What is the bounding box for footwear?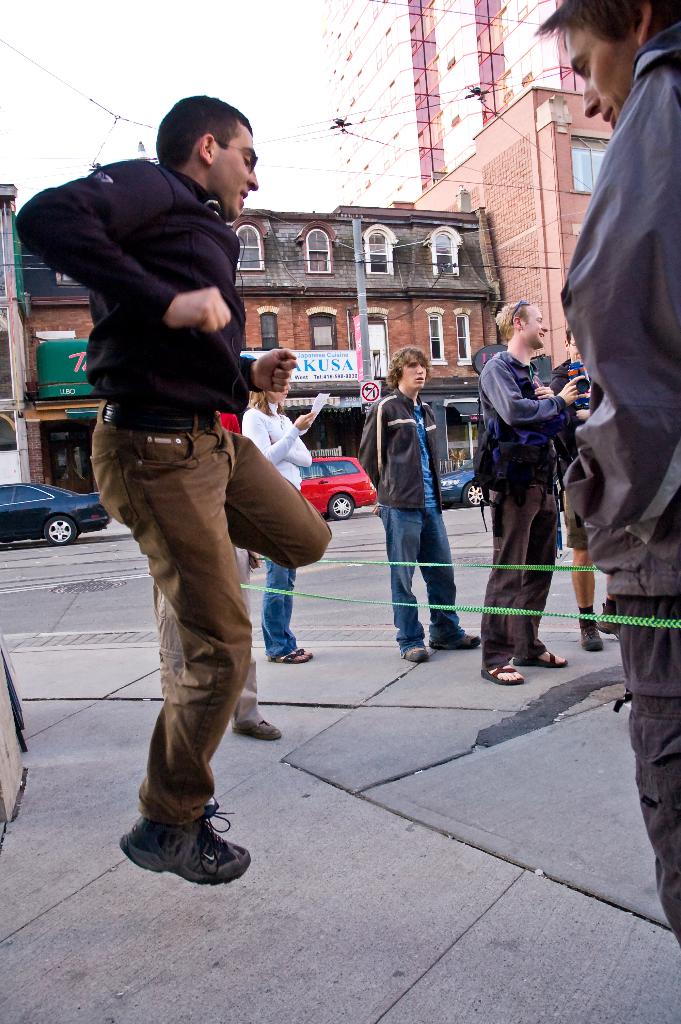
[x1=402, y1=644, x2=430, y2=662].
